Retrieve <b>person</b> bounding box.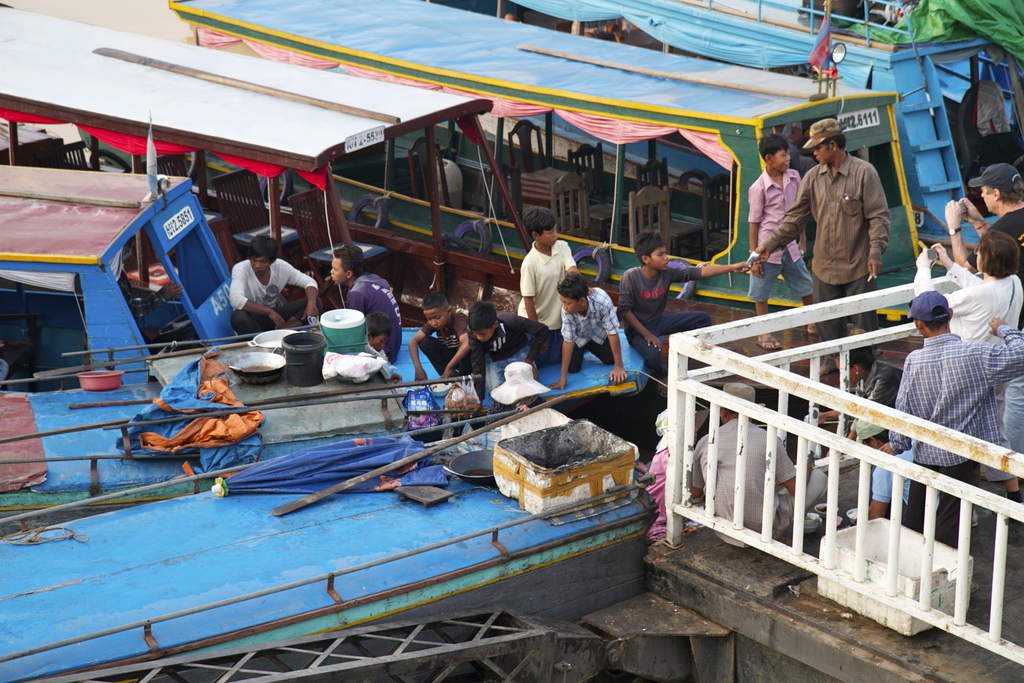
Bounding box: x1=692 y1=369 x2=828 y2=555.
